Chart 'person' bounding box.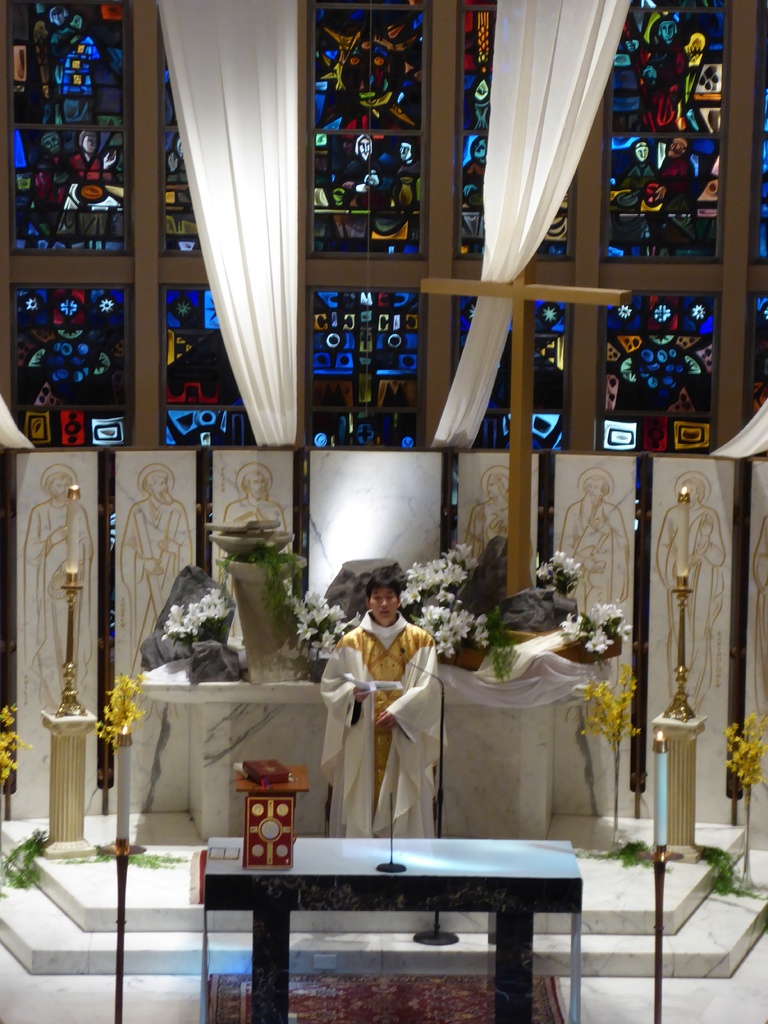
Charted: left=118, top=470, right=195, bottom=676.
